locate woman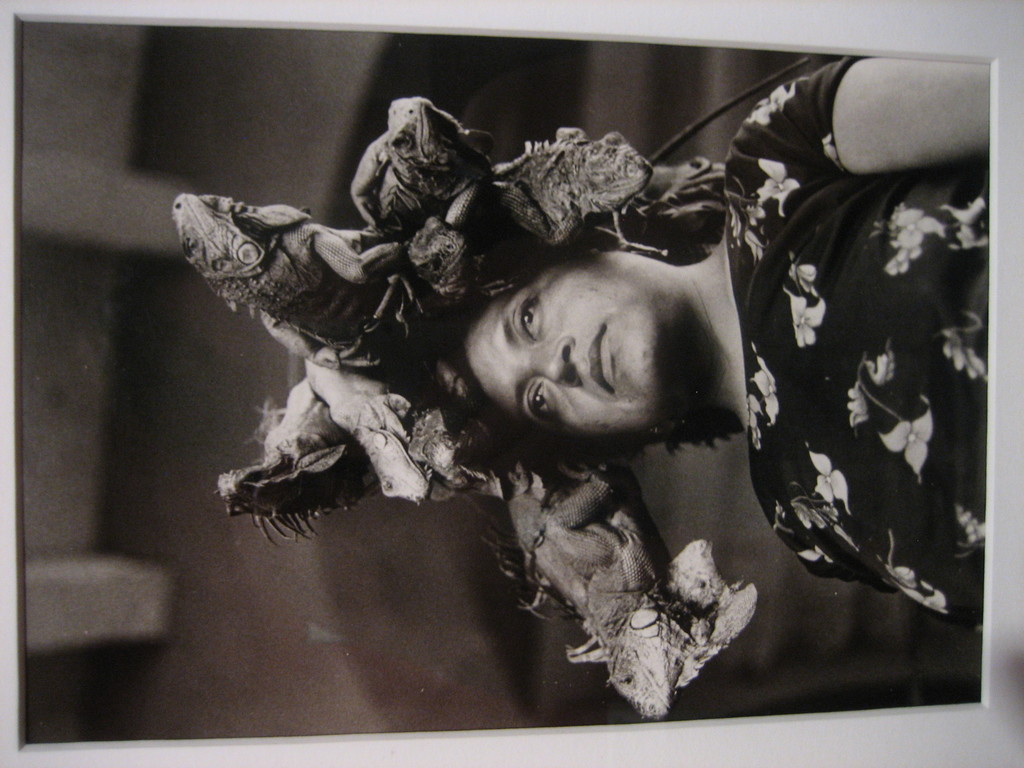
190 103 843 695
